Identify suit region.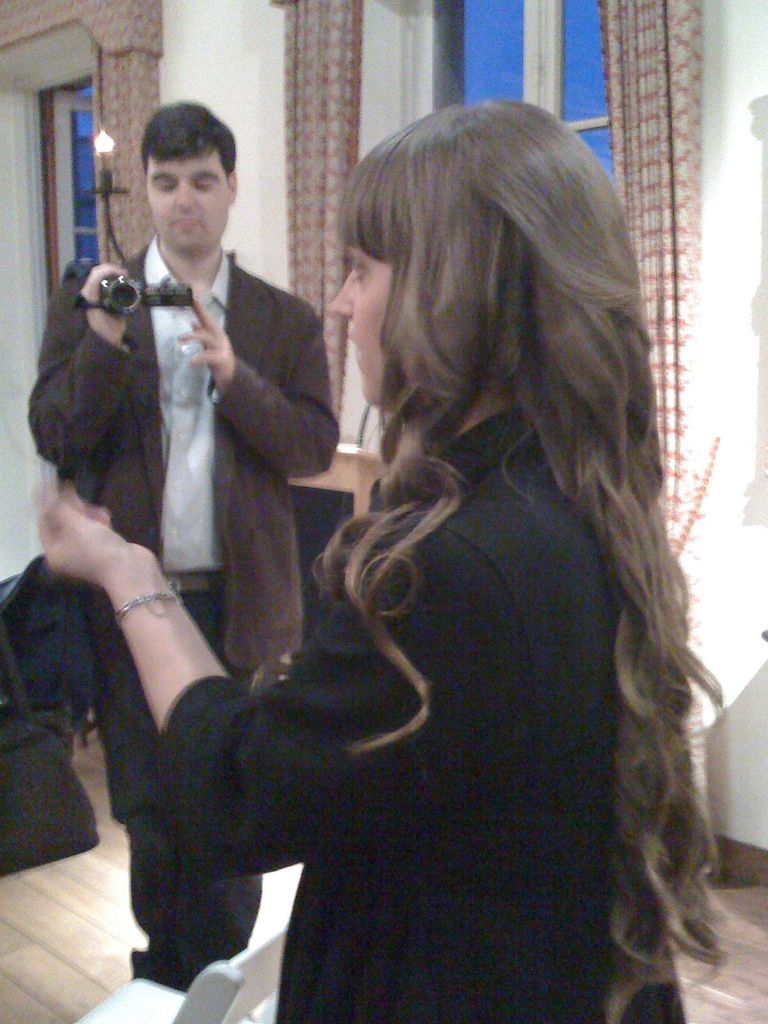
Region: <bbox>42, 181, 340, 934</bbox>.
